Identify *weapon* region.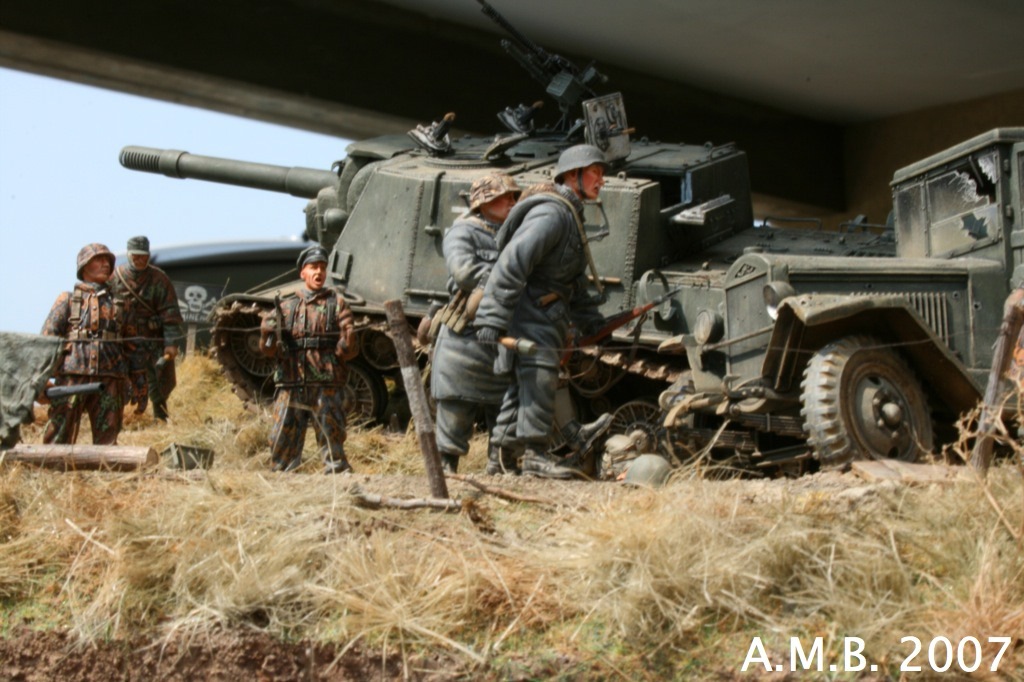
Region: [560, 287, 684, 375].
